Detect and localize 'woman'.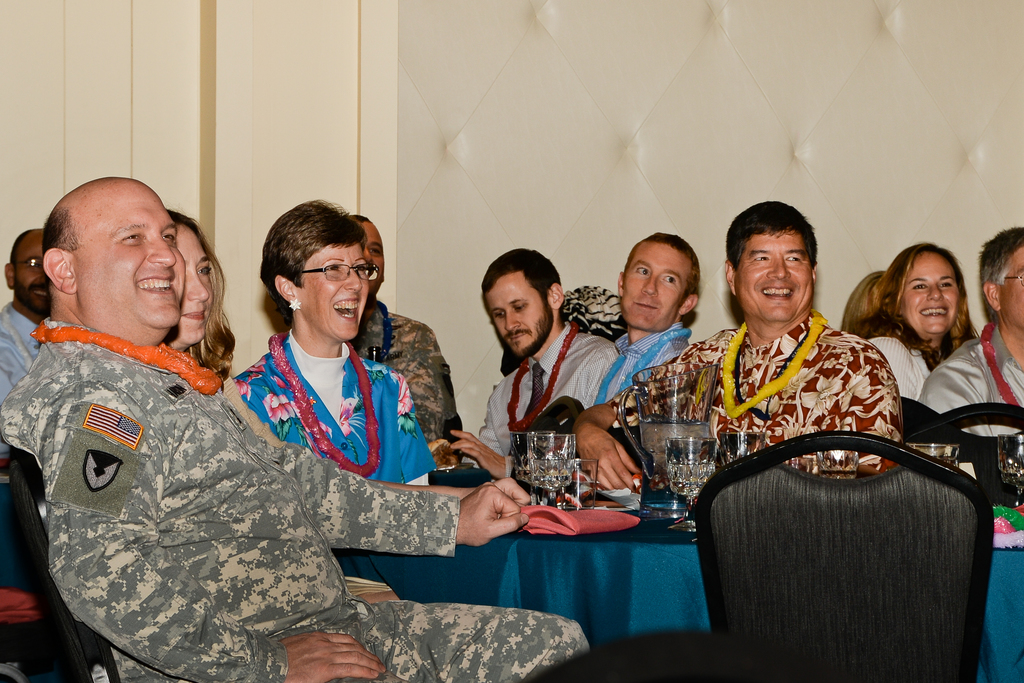
Localized at 848:242:977:410.
